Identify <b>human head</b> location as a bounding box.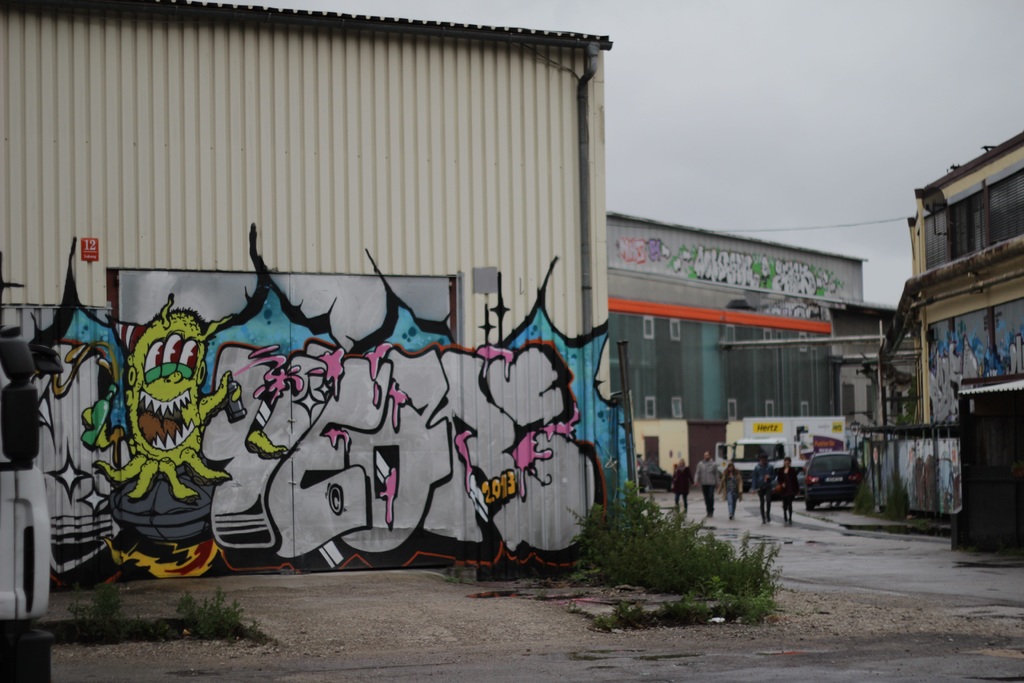
785 456 791 471.
